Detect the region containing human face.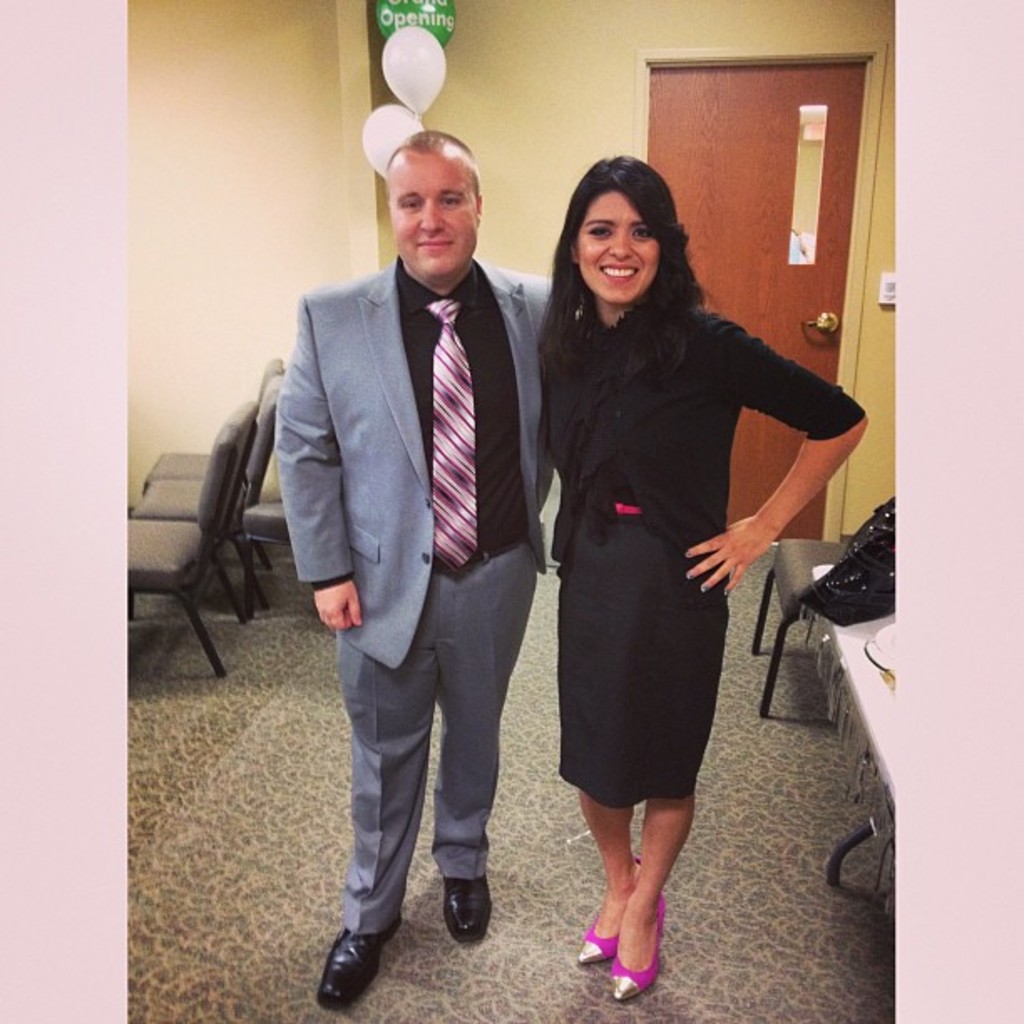
bbox(574, 177, 666, 306).
